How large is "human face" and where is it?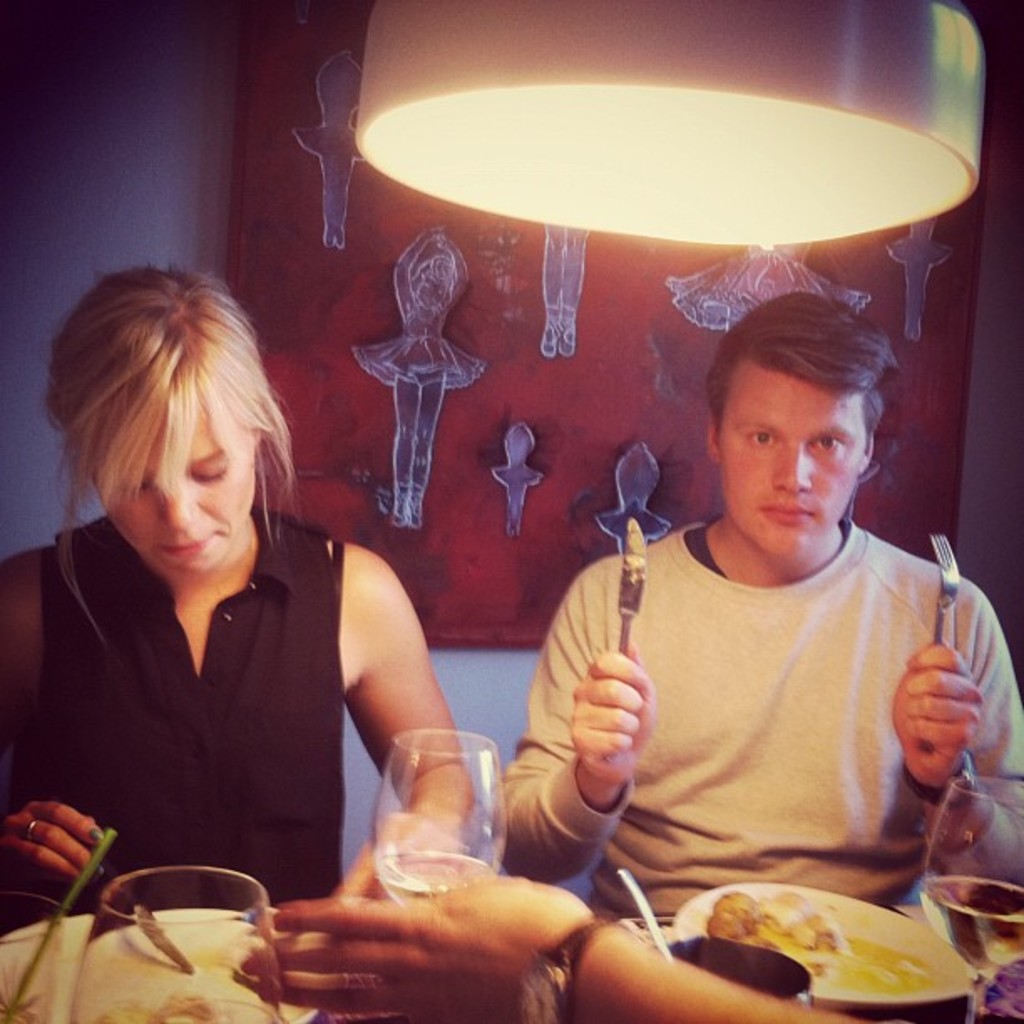
Bounding box: 718/366/863/569.
